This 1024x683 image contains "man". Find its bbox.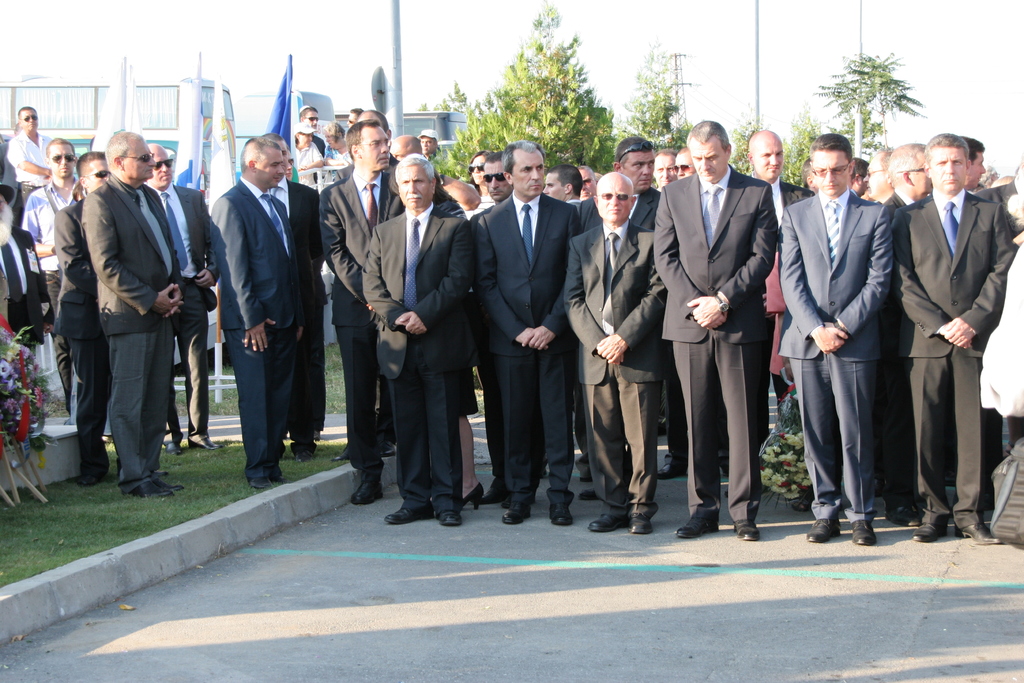
detection(8, 106, 51, 209).
